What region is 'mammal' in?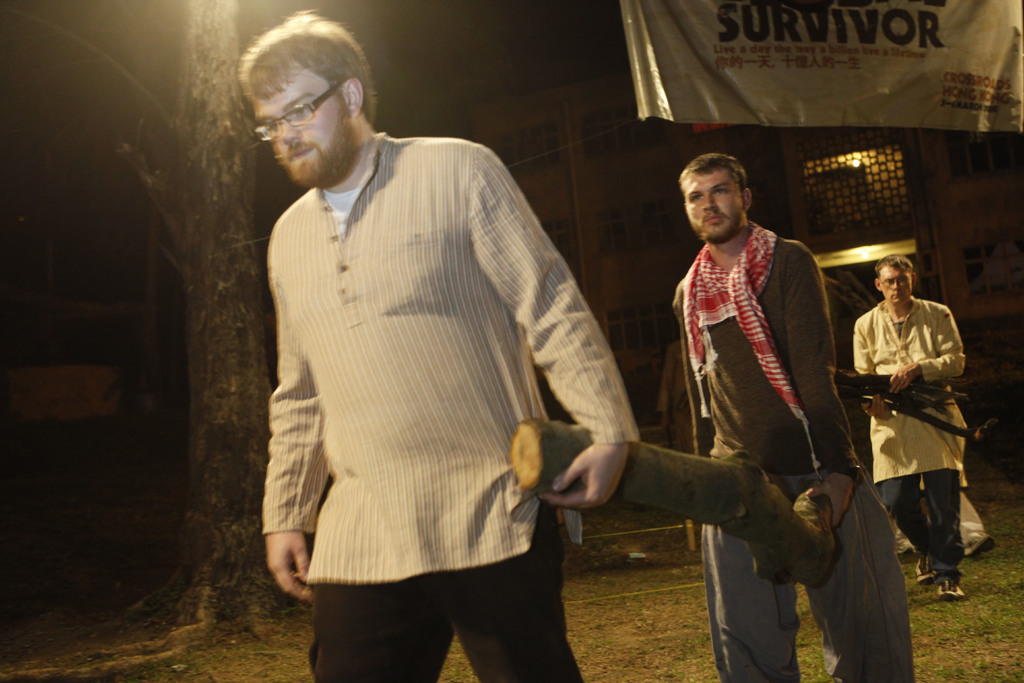
[849, 249, 978, 636].
